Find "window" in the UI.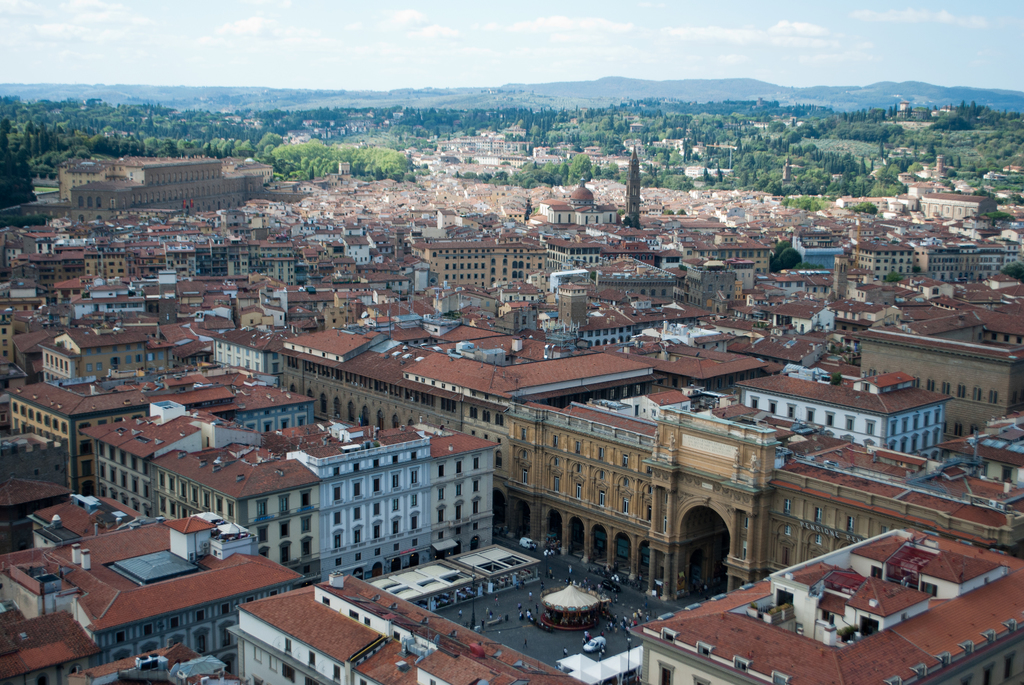
UI element at (409, 496, 415, 508).
